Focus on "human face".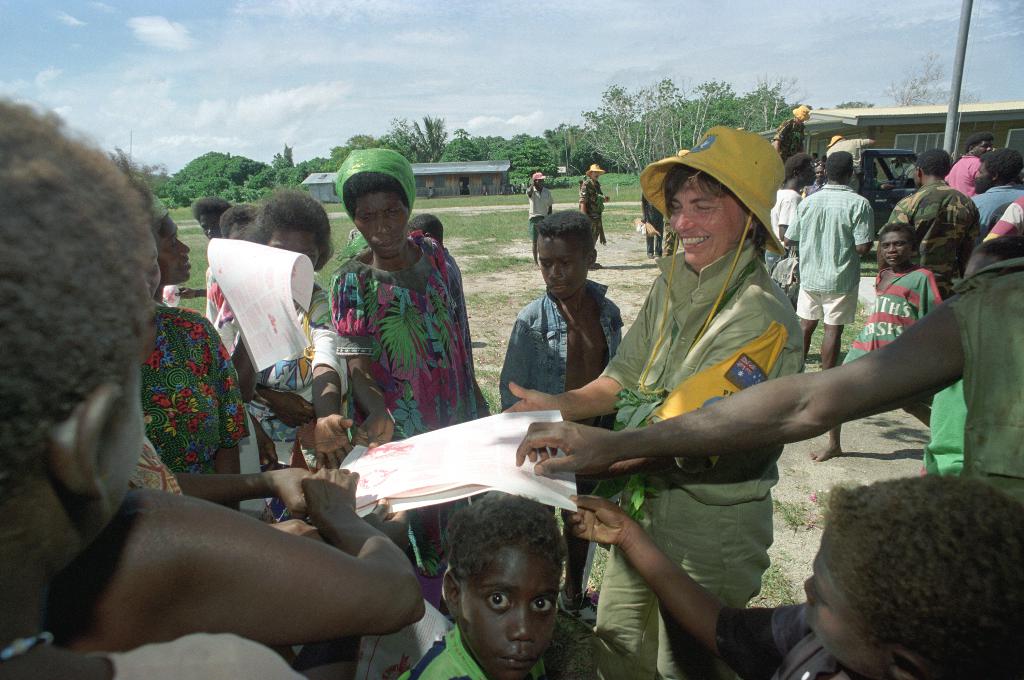
Focused at BBox(975, 162, 991, 192).
